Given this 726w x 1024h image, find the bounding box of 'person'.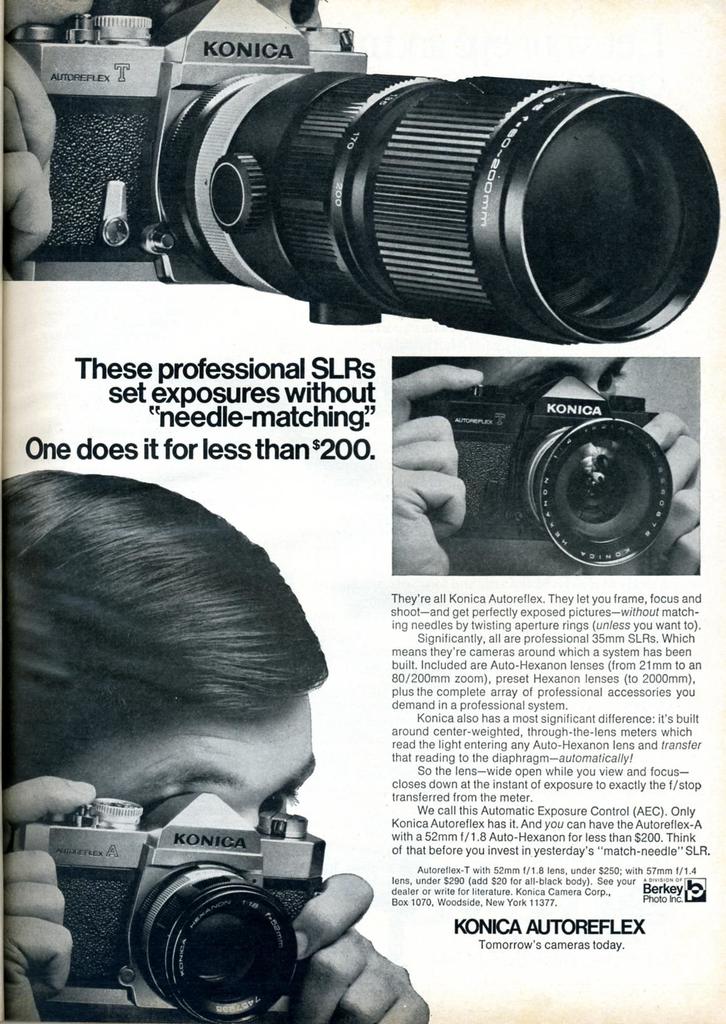
locate(387, 352, 701, 574).
